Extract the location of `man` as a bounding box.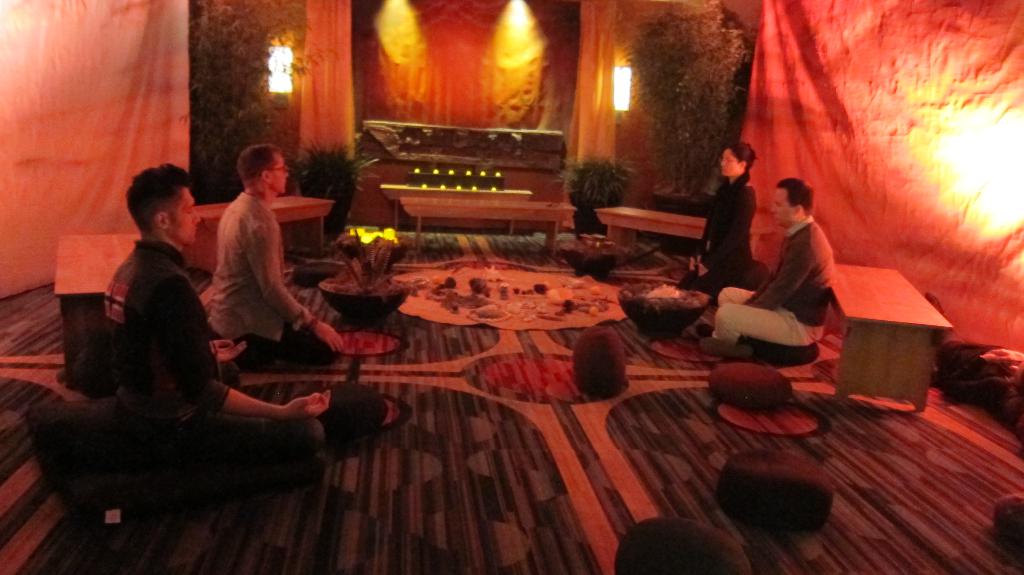
crop(694, 177, 835, 364).
